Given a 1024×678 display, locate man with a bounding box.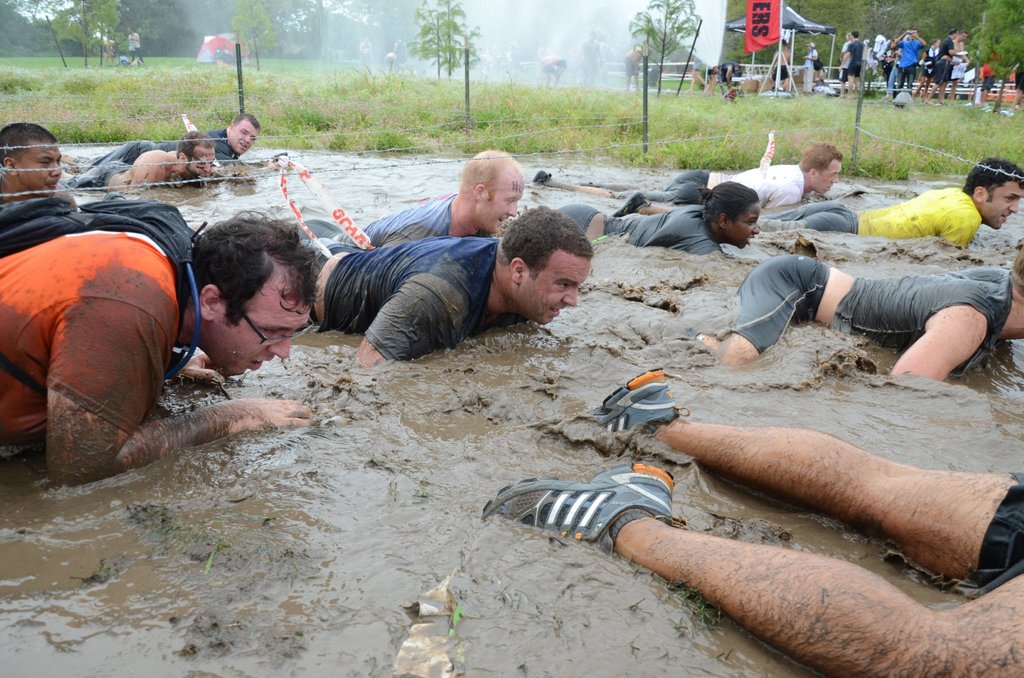
Located: [896,28,925,93].
